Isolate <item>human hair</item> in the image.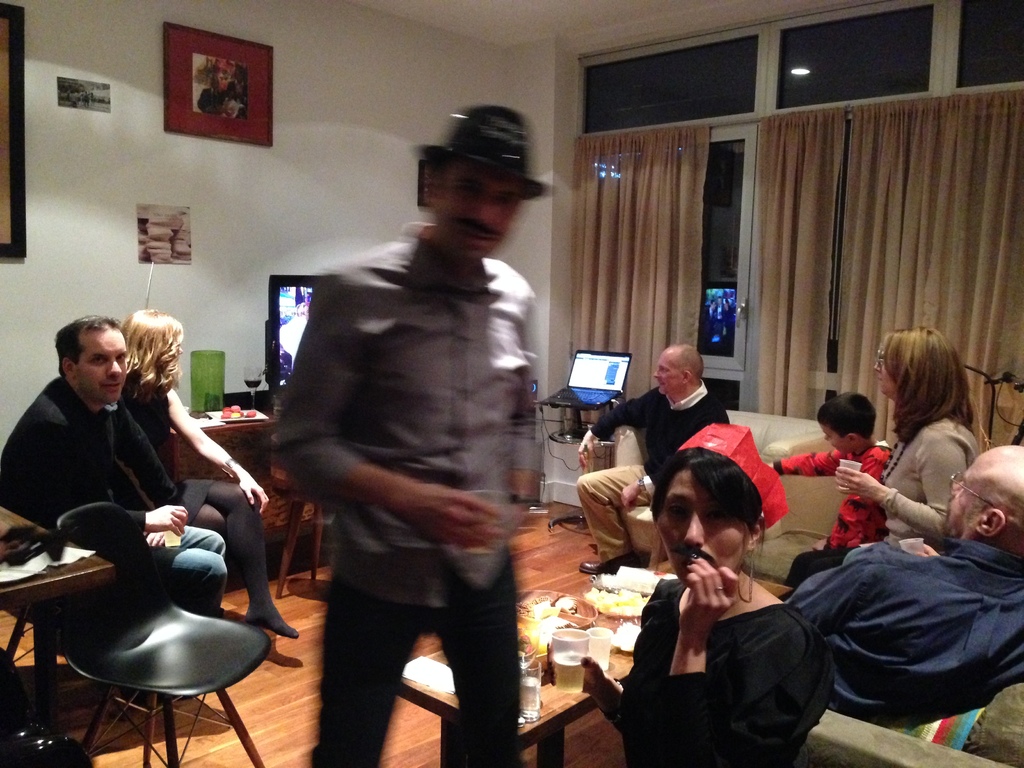
Isolated region: BBox(123, 307, 187, 403).
